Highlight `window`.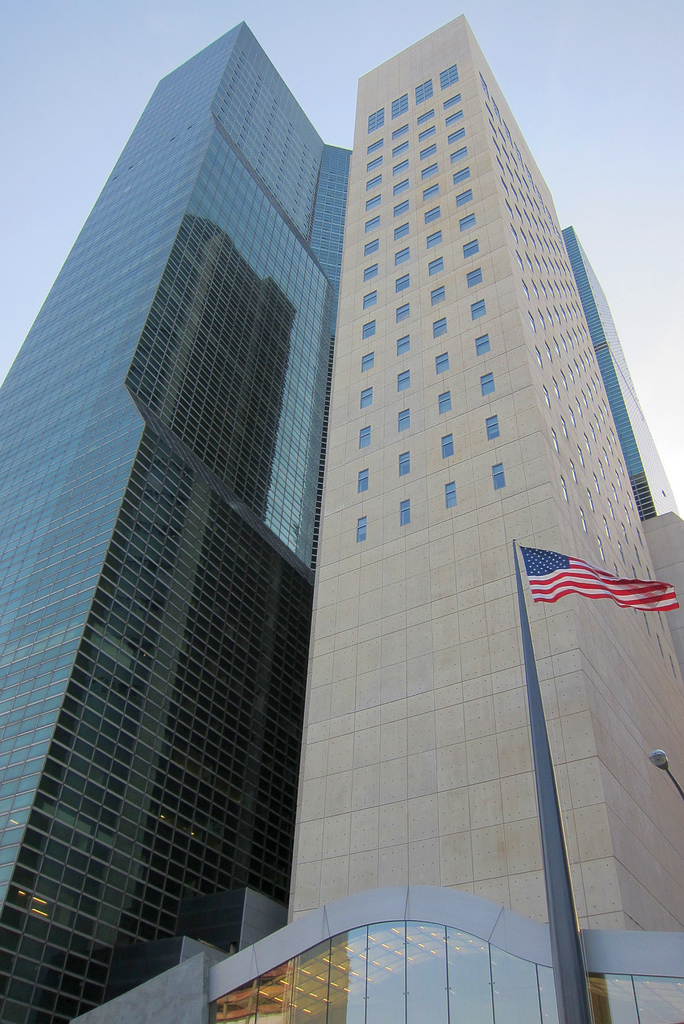
Highlighted region: 396/371/411/389.
